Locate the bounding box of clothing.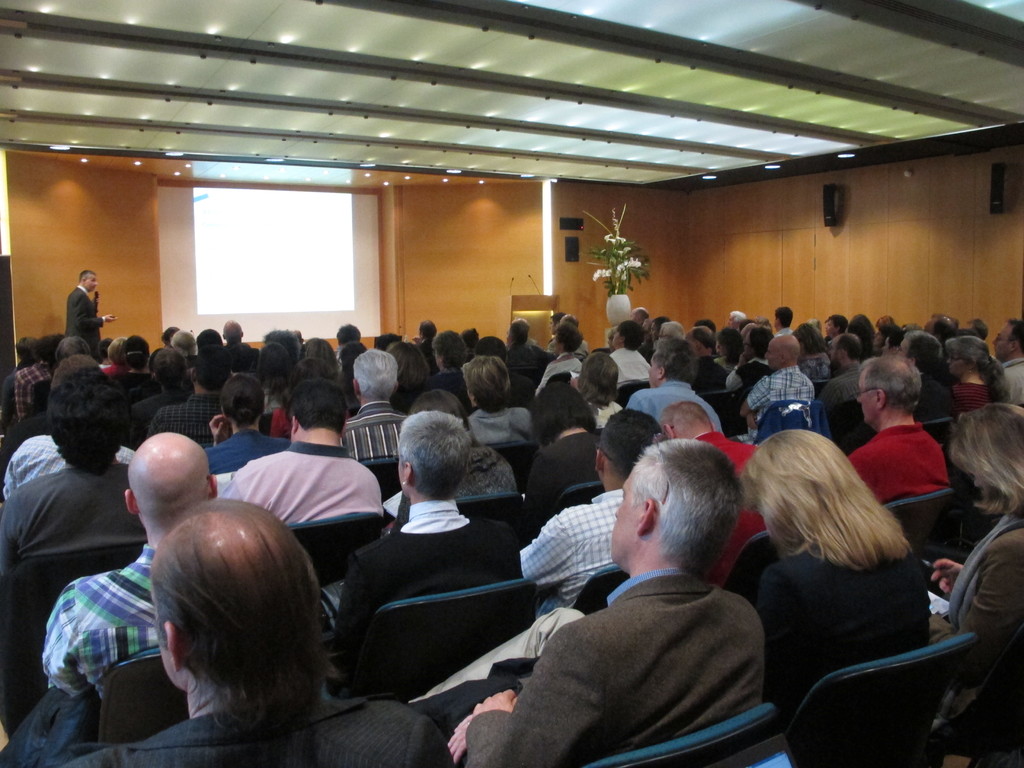
Bounding box: {"x1": 42, "y1": 543, "x2": 340, "y2": 704}.
